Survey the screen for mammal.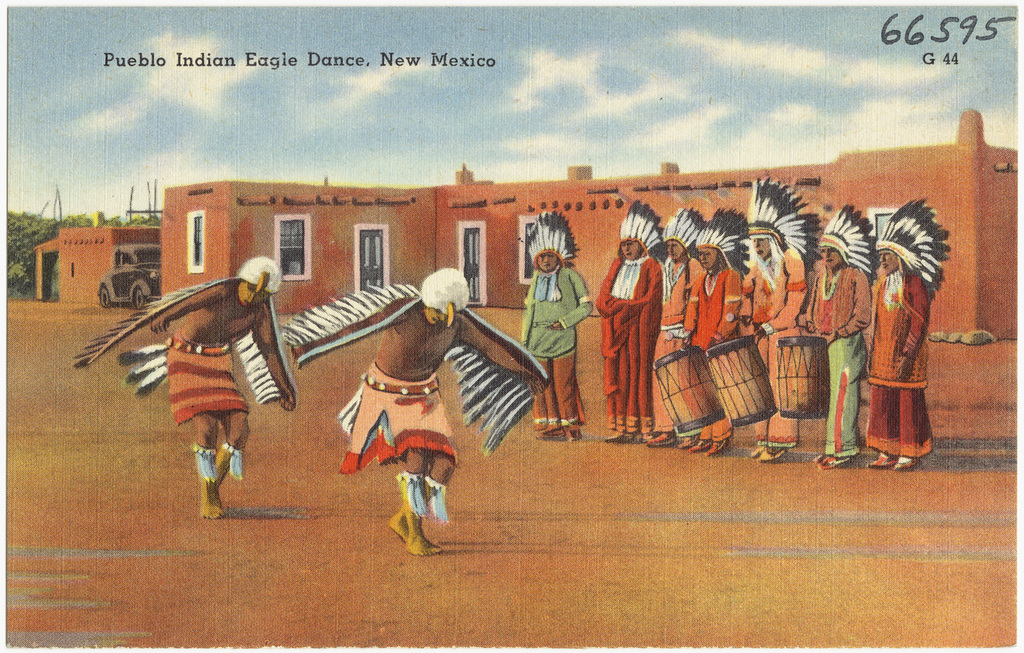
Survey found: 858 214 947 459.
